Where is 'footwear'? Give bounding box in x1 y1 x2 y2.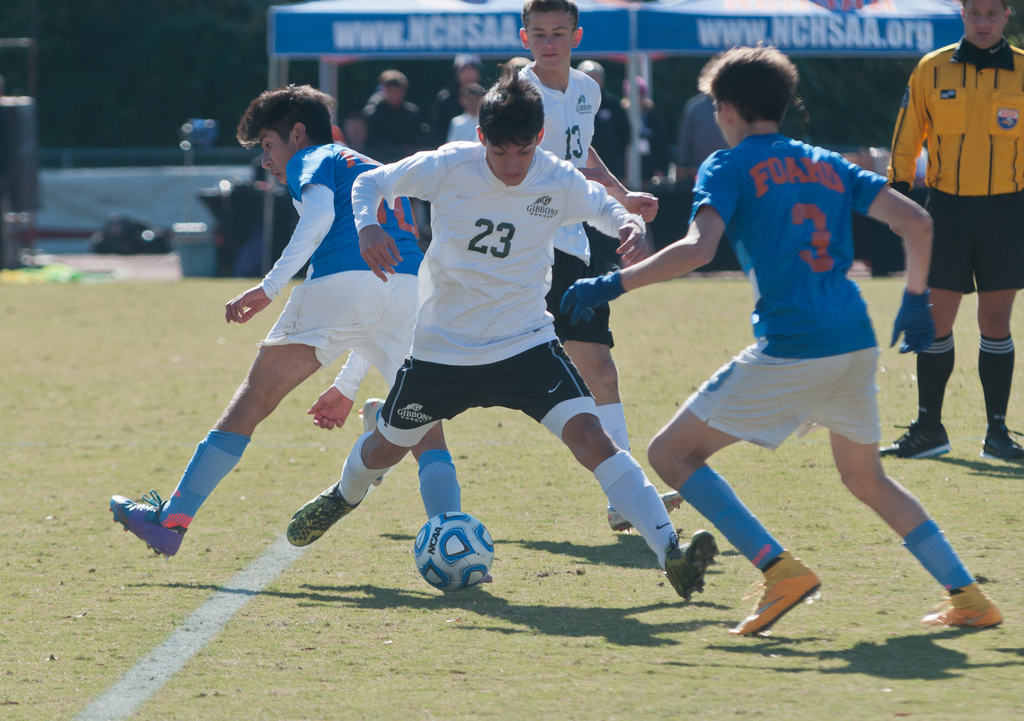
924 596 1009 634.
